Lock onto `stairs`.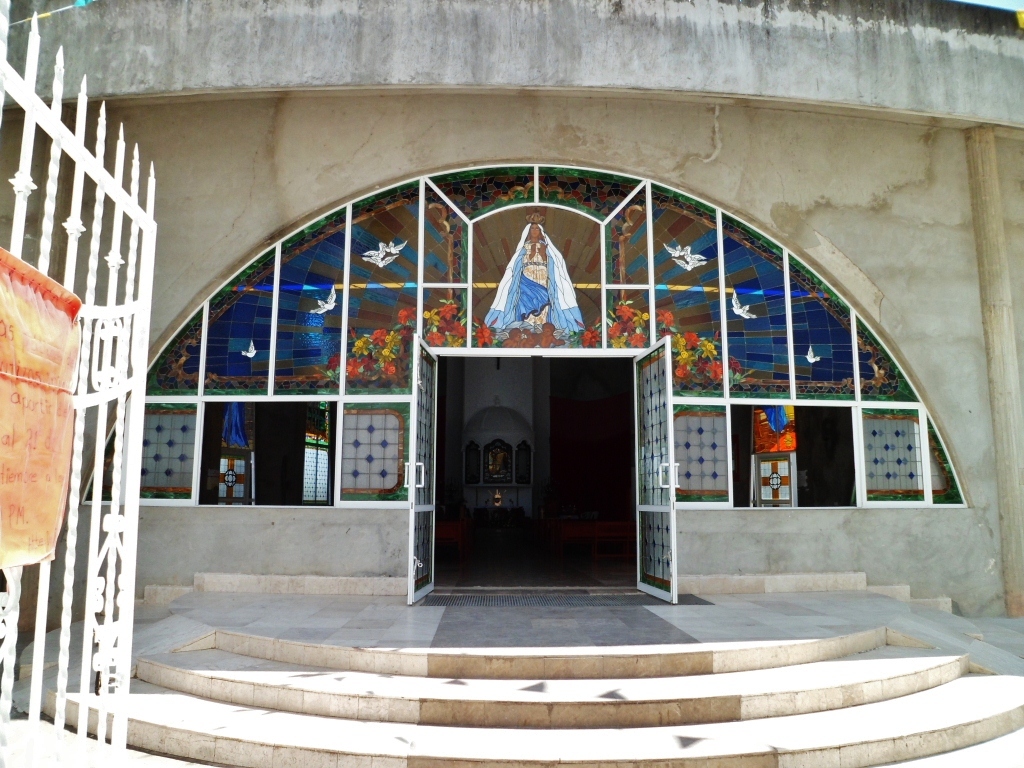
Locked: (x1=18, y1=589, x2=1023, y2=767).
